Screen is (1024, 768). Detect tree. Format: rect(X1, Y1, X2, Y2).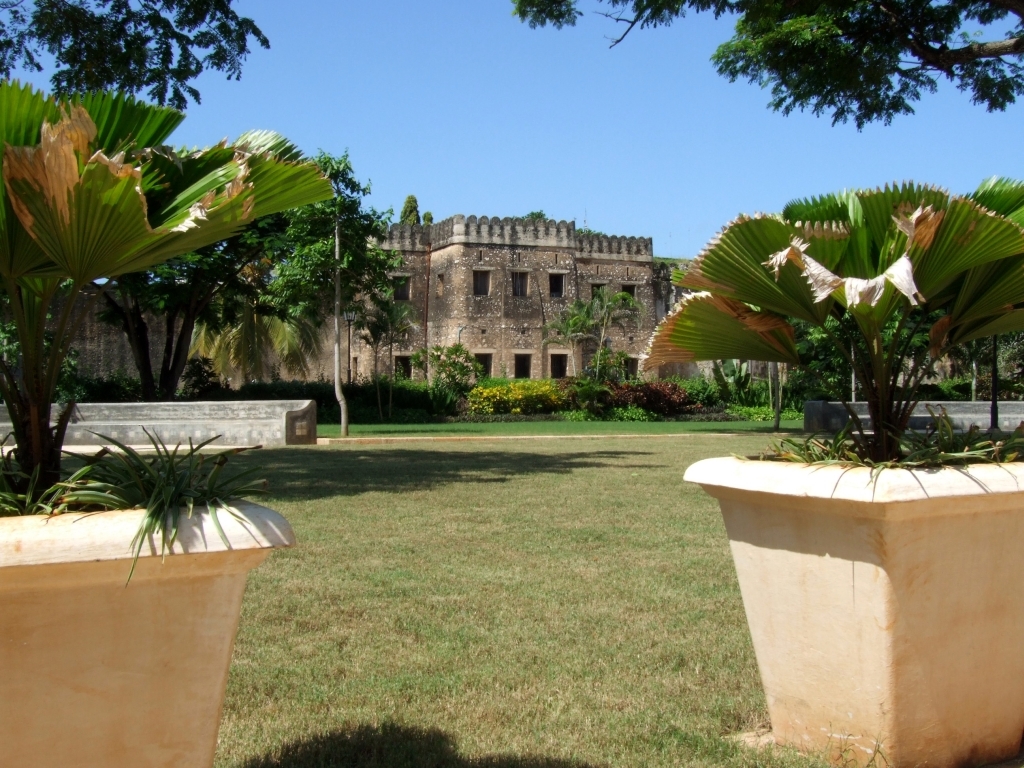
rect(411, 343, 481, 408).
